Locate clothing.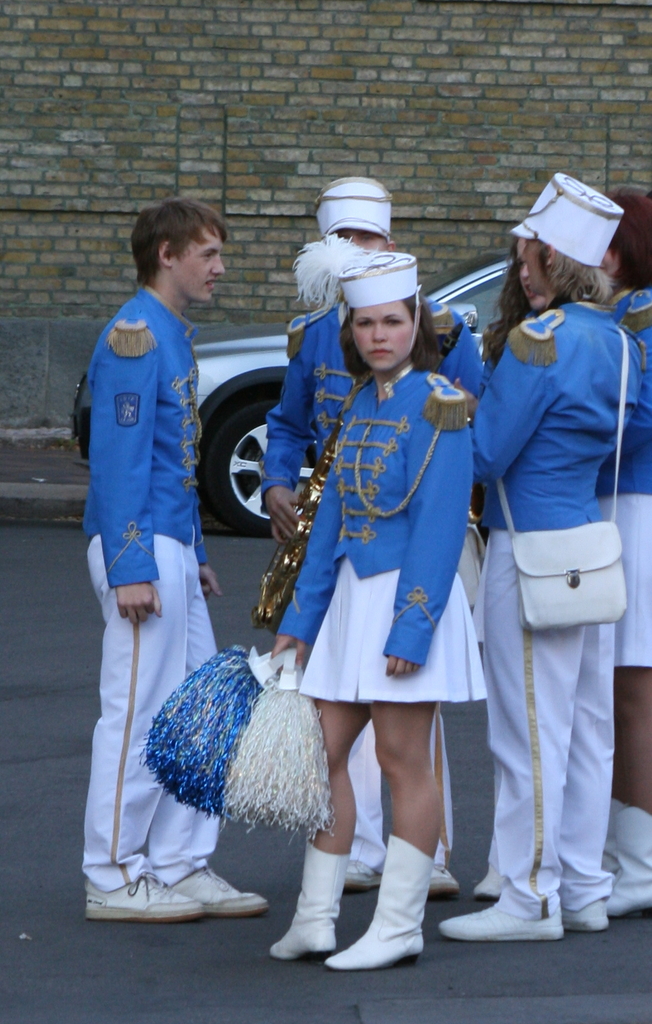
Bounding box: detection(474, 287, 646, 922).
